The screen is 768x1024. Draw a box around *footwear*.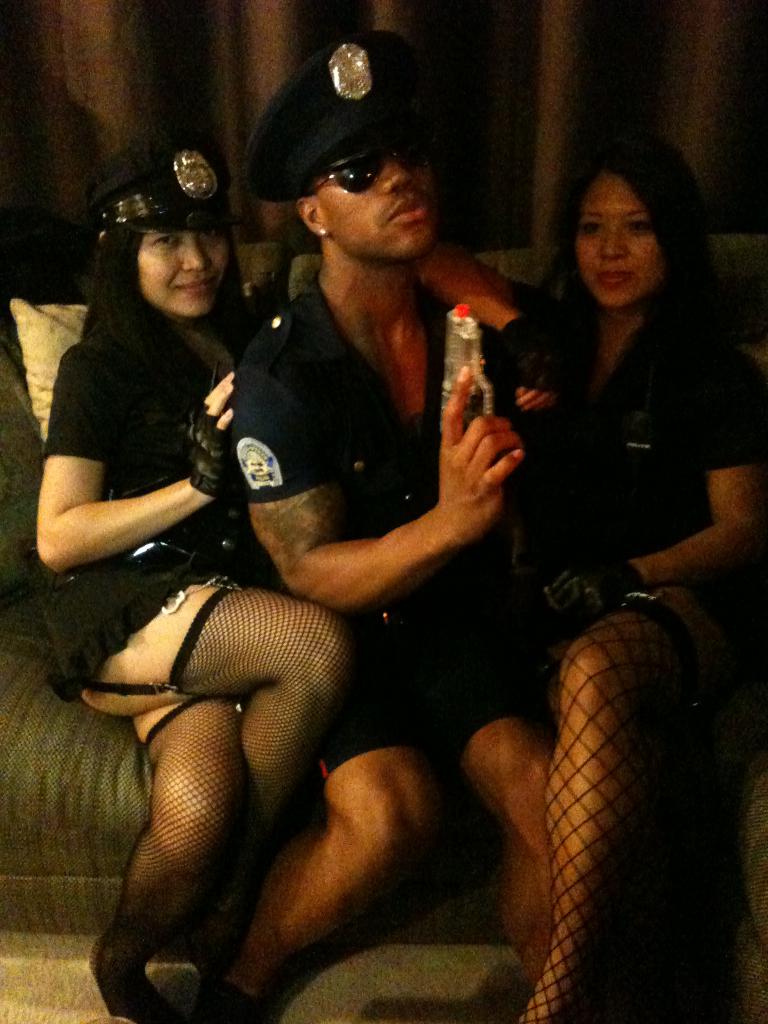
x1=84, y1=941, x2=196, y2=1023.
